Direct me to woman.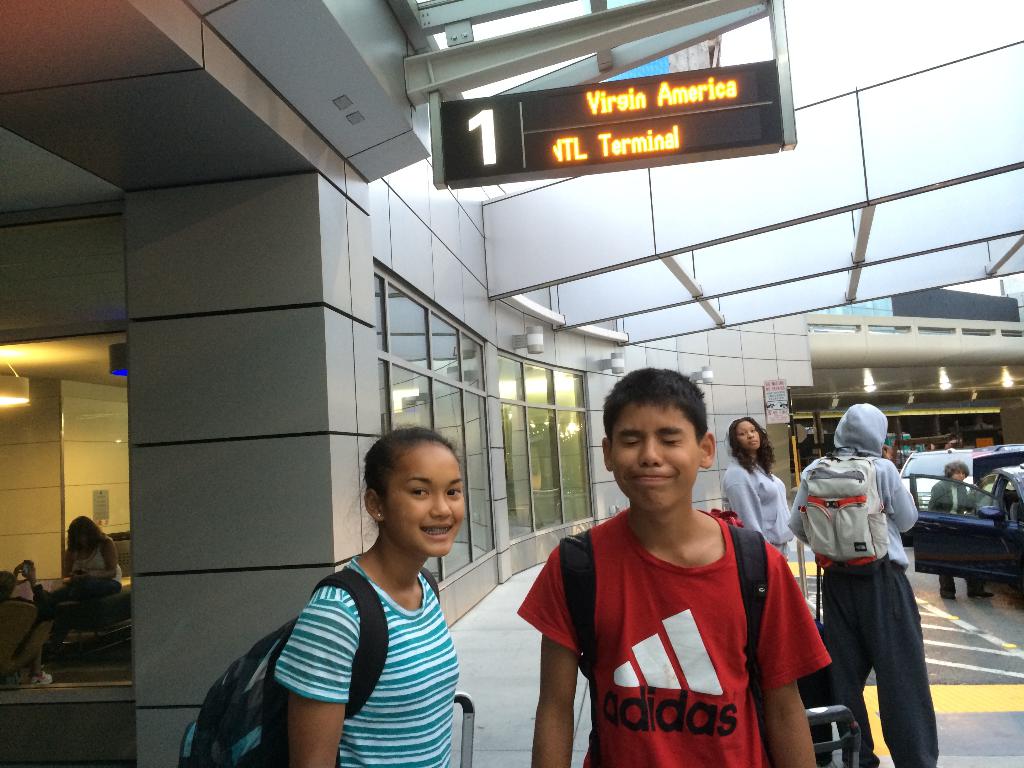
Direction: 47/514/124/601.
